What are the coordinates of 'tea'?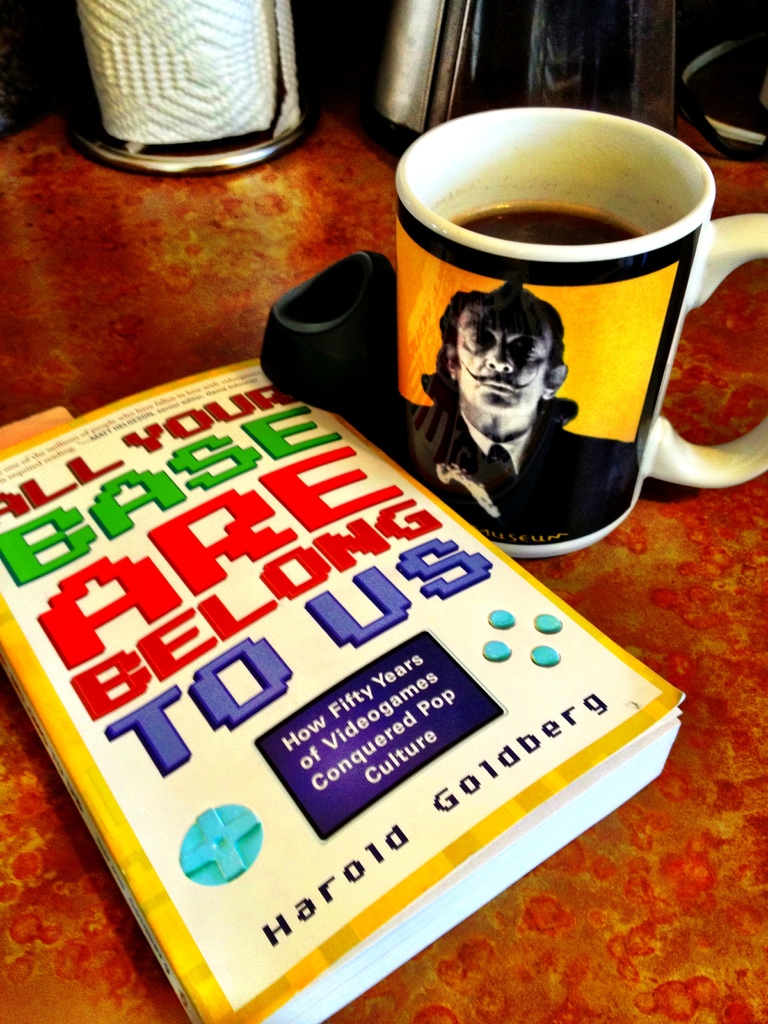
rect(443, 200, 655, 252).
